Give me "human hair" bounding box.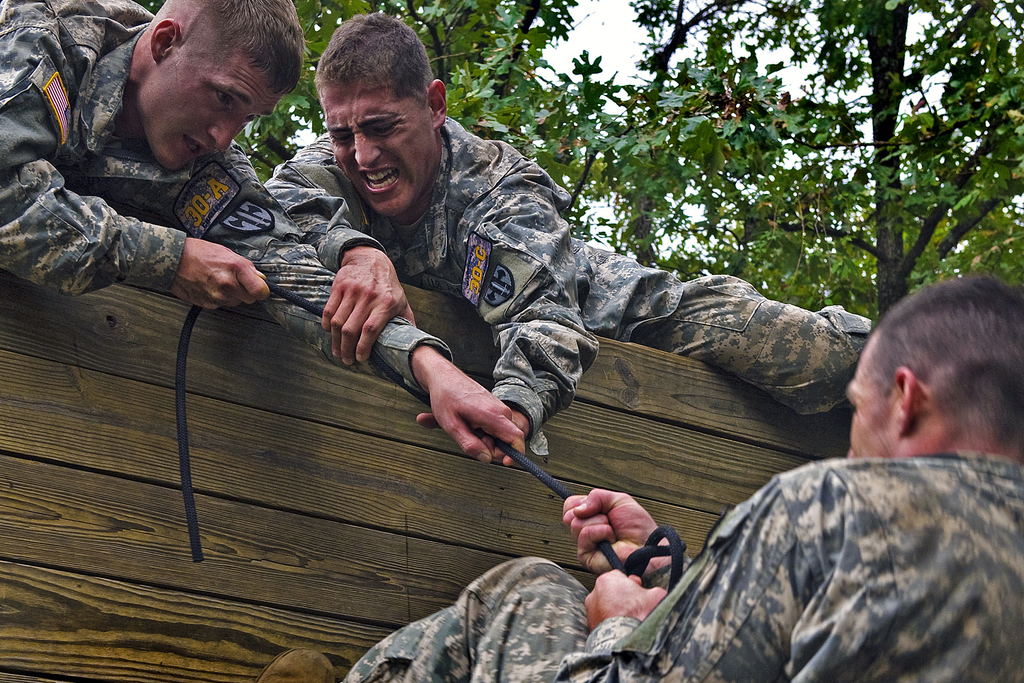
<region>315, 6, 436, 115</region>.
